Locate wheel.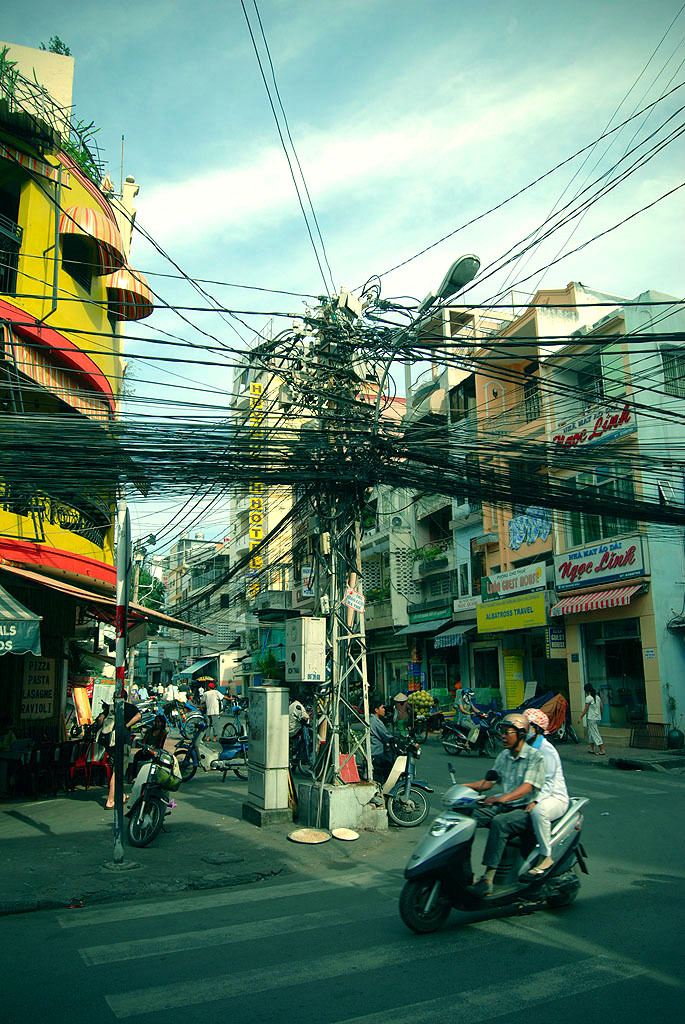
Bounding box: rect(399, 879, 452, 932).
